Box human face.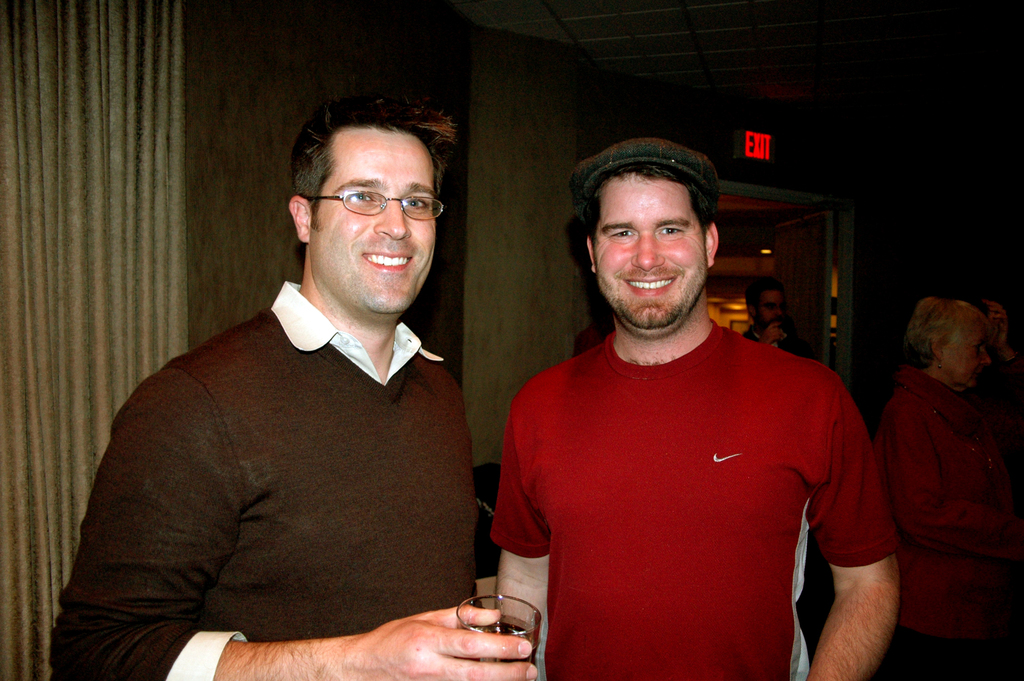
[x1=594, y1=176, x2=703, y2=329].
